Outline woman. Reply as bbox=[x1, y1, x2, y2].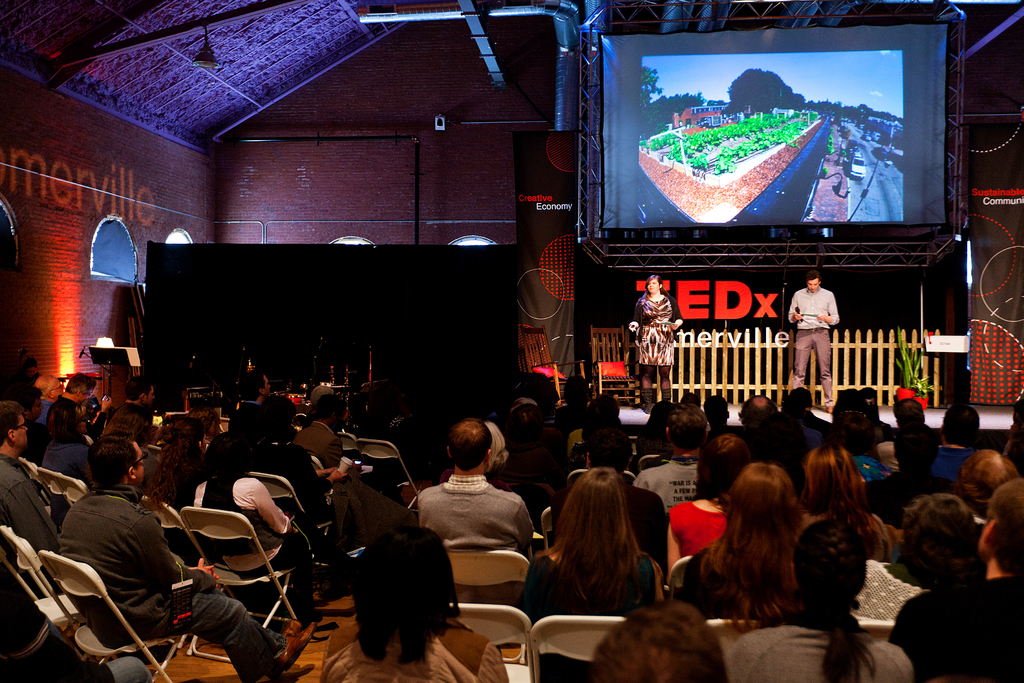
bbox=[142, 438, 206, 561].
